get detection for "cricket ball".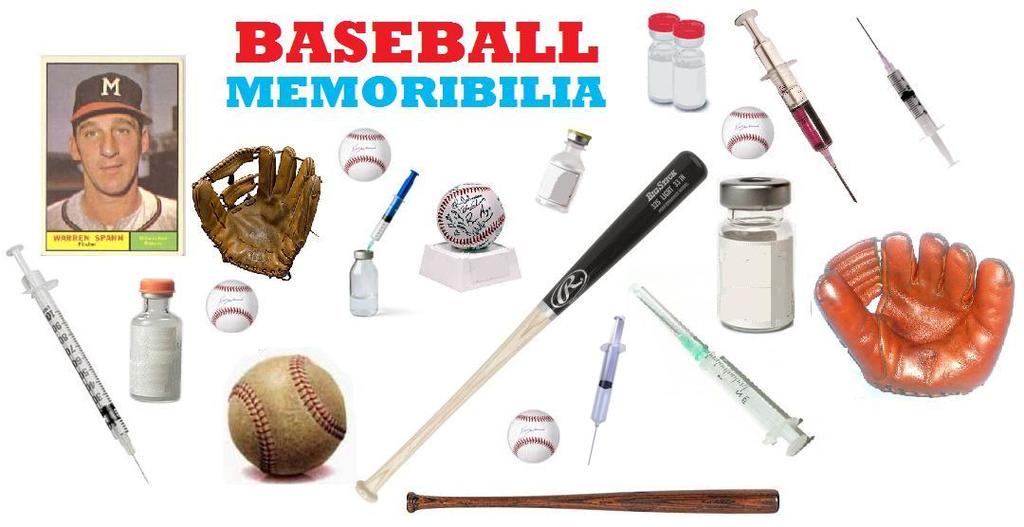
Detection: 335 124 391 181.
